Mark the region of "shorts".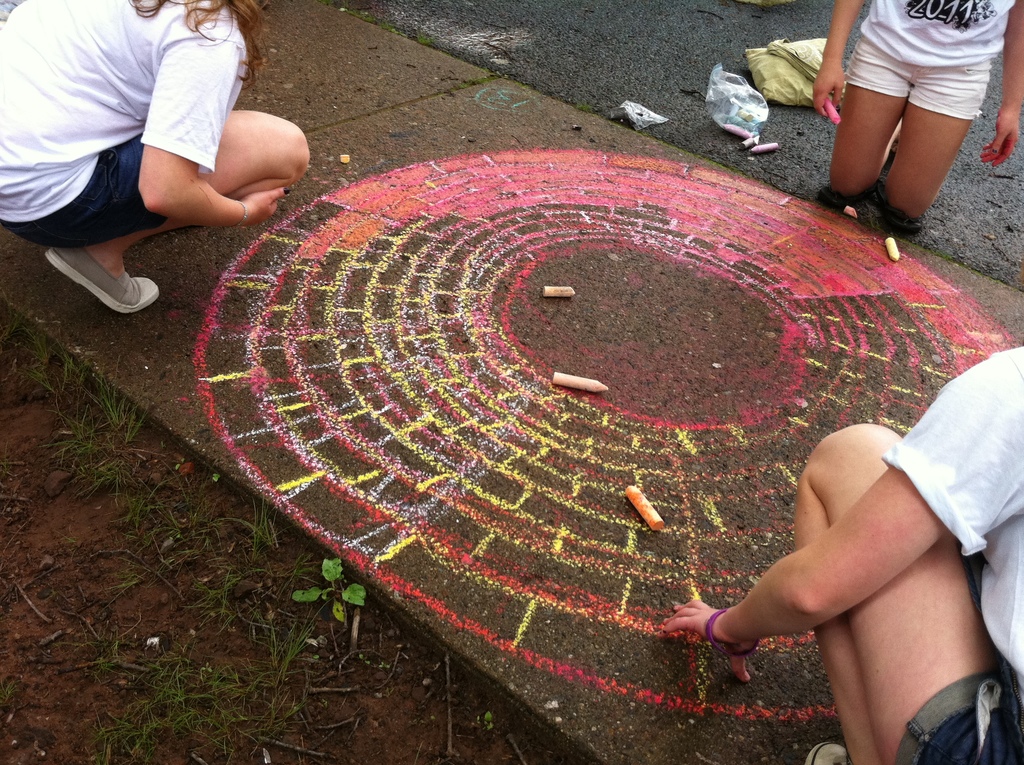
Region: rect(894, 680, 1023, 764).
